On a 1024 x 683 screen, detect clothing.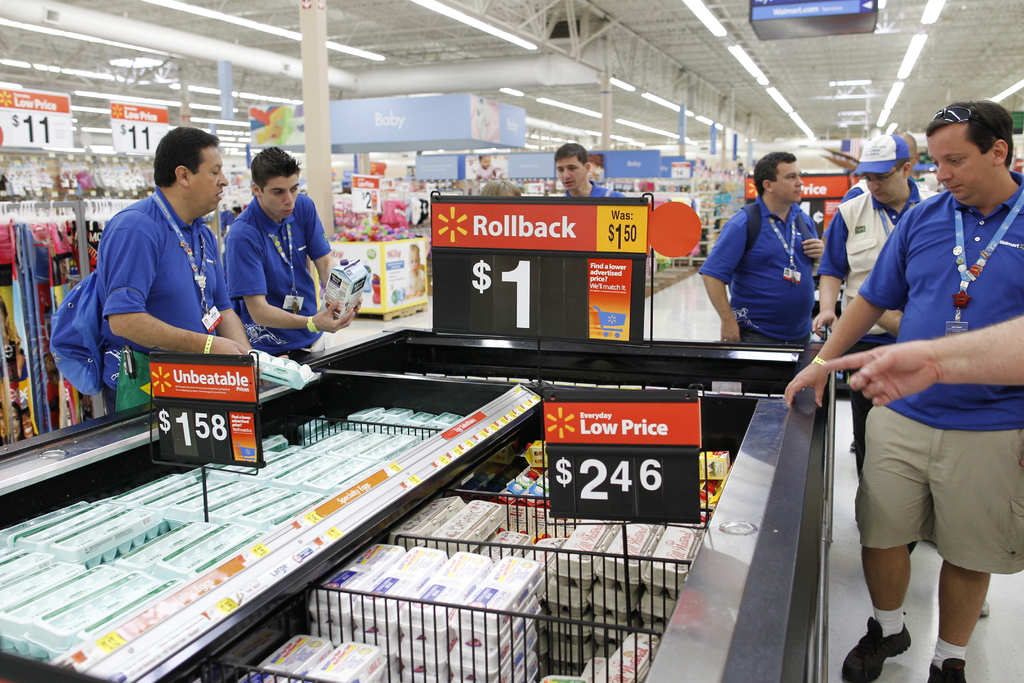
x1=871, y1=604, x2=902, y2=641.
